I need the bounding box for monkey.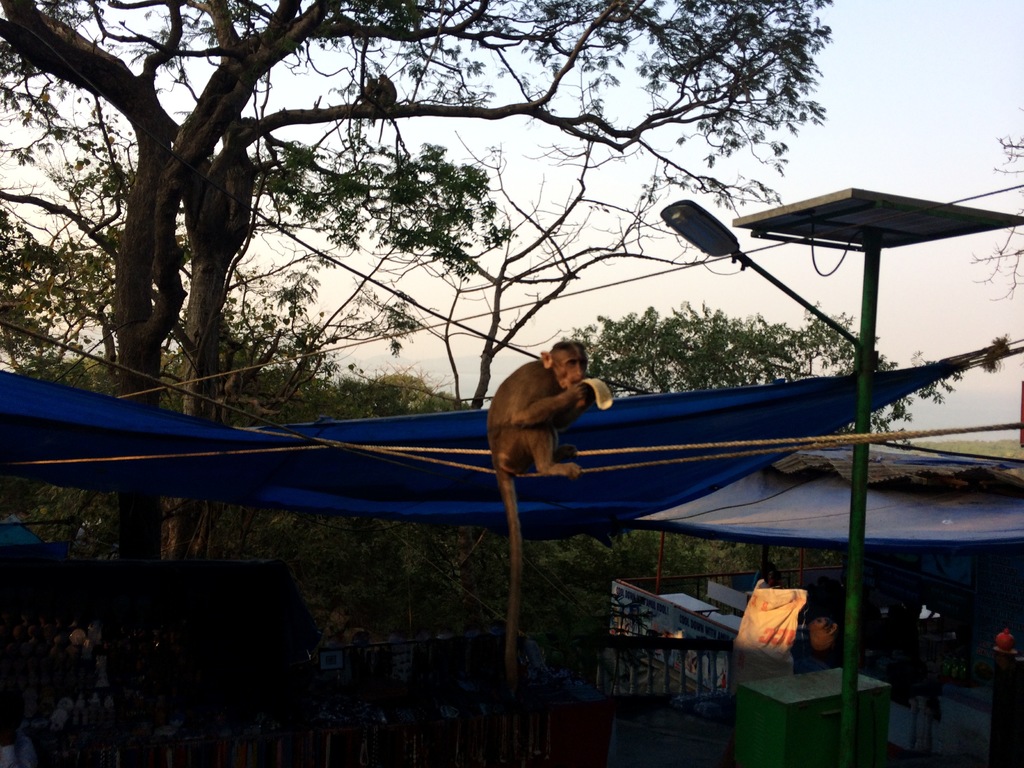
Here it is: crop(484, 341, 593, 705).
